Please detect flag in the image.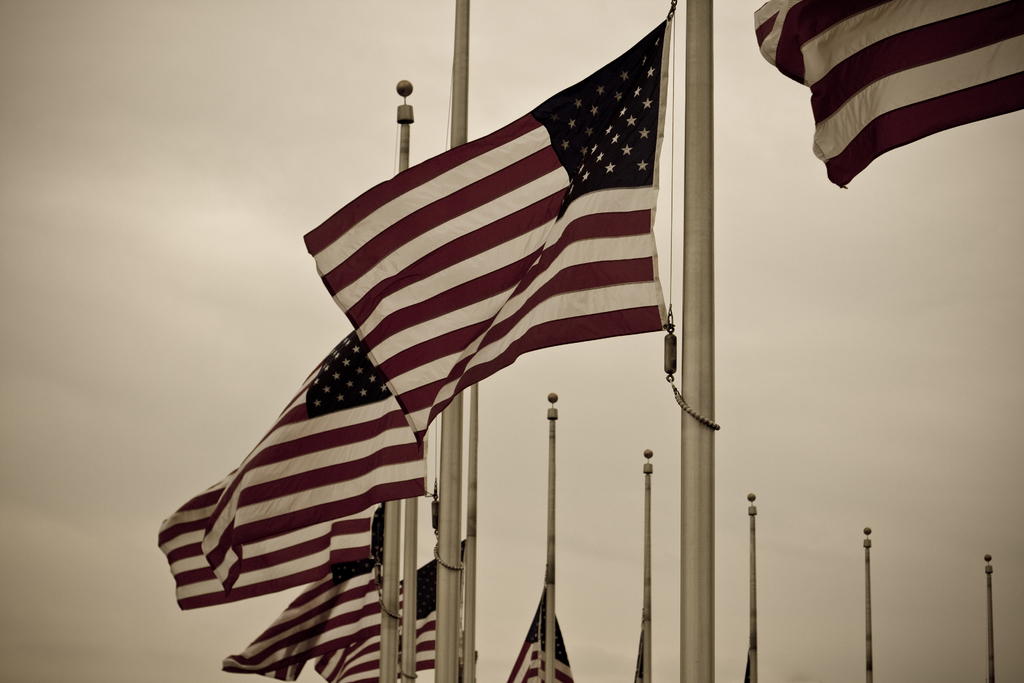
<region>163, 463, 371, 619</region>.
